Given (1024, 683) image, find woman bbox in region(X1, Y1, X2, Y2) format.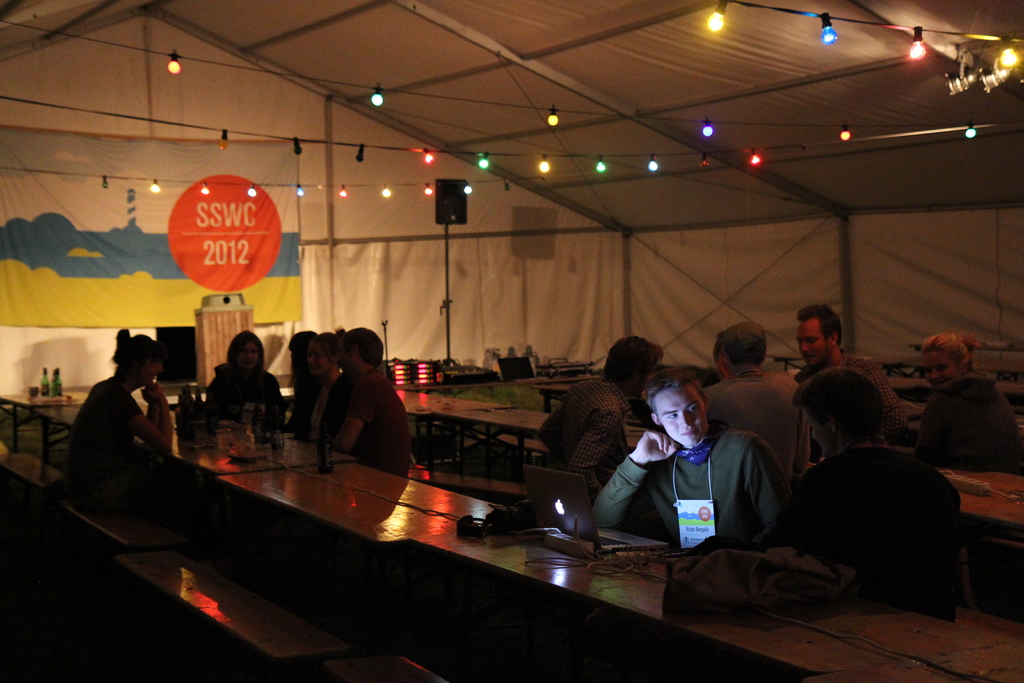
region(76, 329, 179, 505).
